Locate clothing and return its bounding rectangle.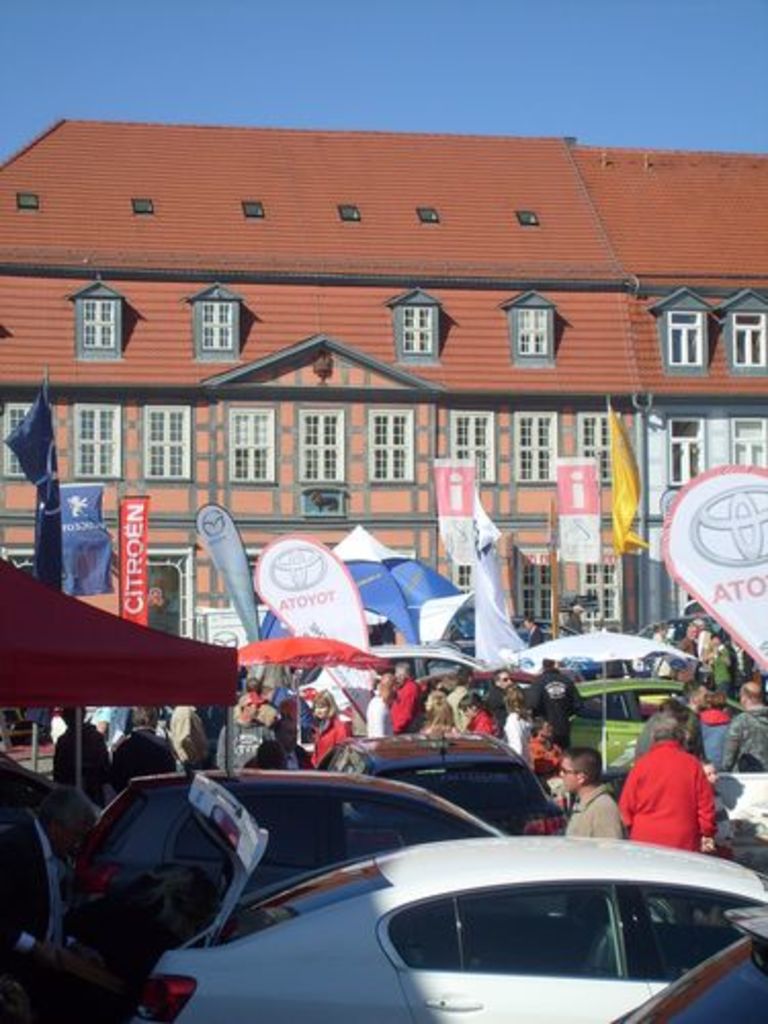
[627,737,729,866].
